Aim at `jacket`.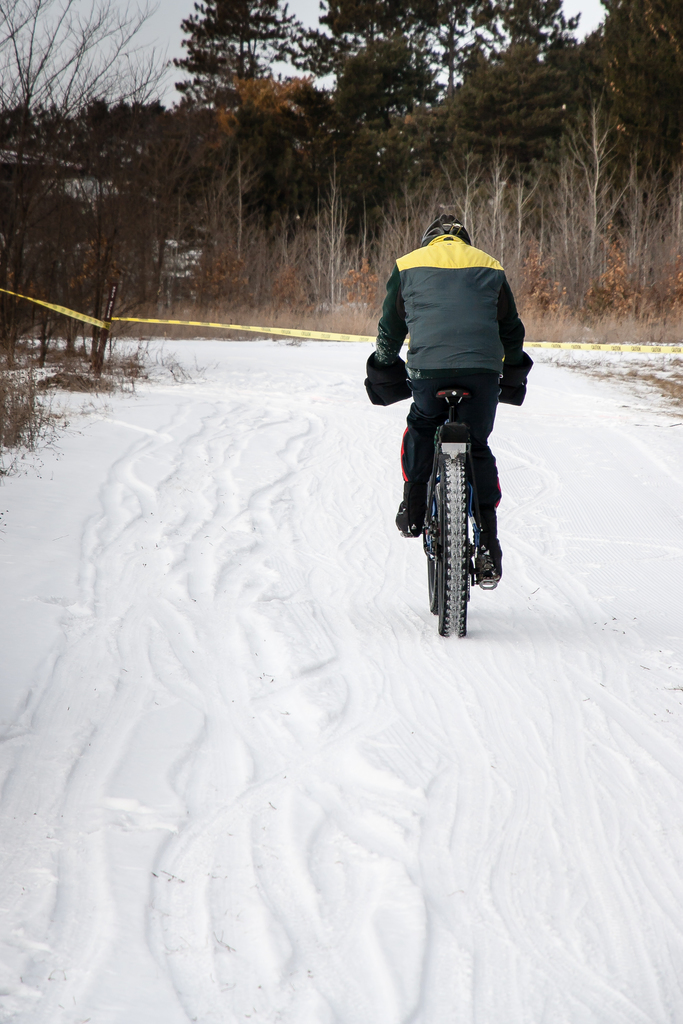
Aimed at detection(372, 201, 523, 388).
